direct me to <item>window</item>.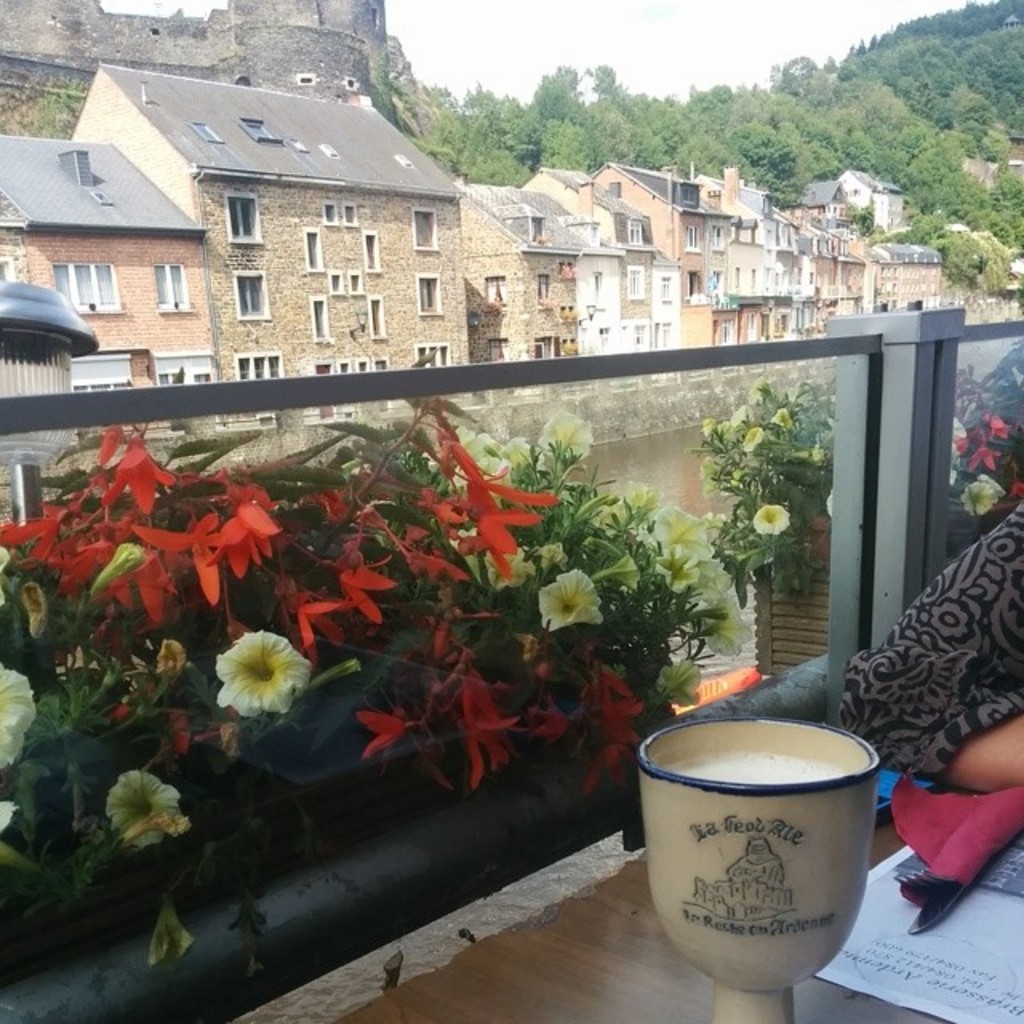
Direction: (525, 341, 560, 368).
